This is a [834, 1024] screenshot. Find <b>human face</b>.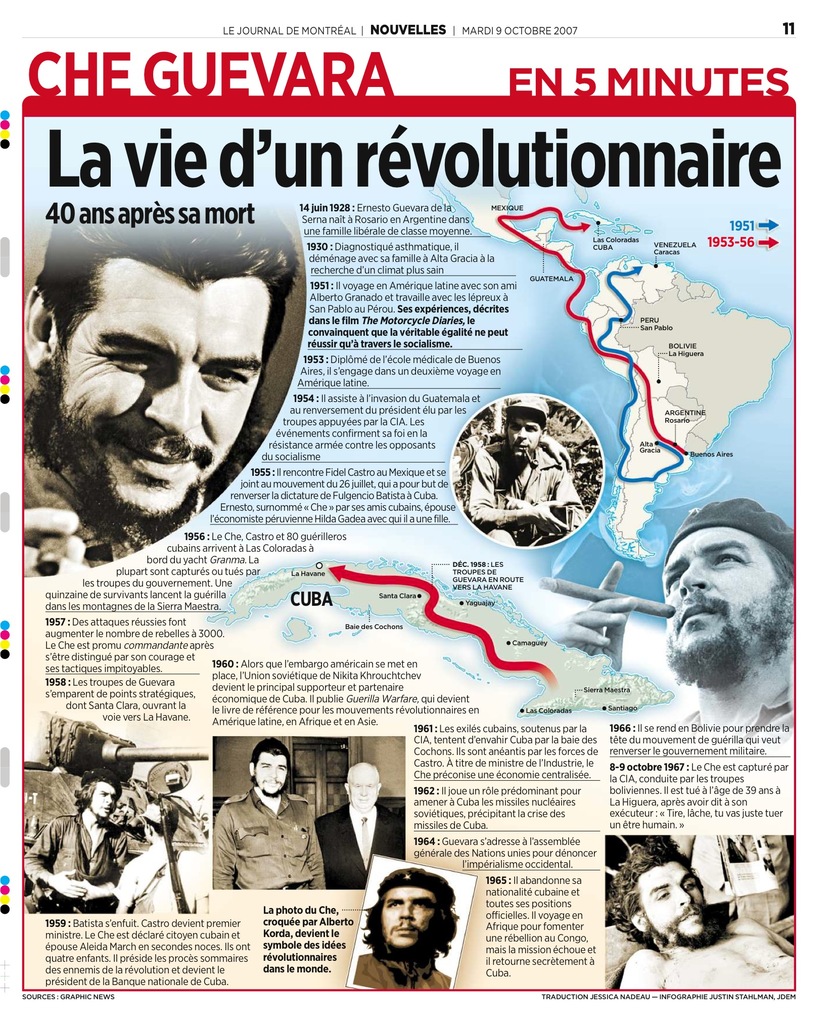
Bounding box: [x1=666, y1=531, x2=802, y2=680].
